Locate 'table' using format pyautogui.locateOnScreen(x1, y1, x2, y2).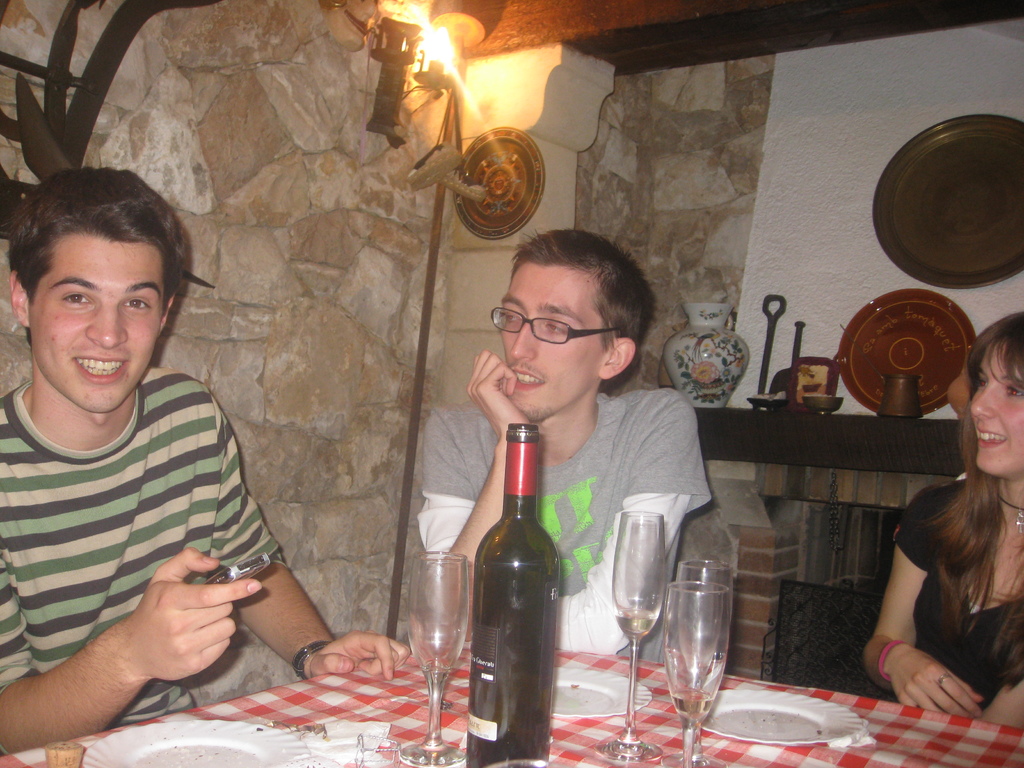
pyautogui.locateOnScreen(0, 624, 1023, 767).
